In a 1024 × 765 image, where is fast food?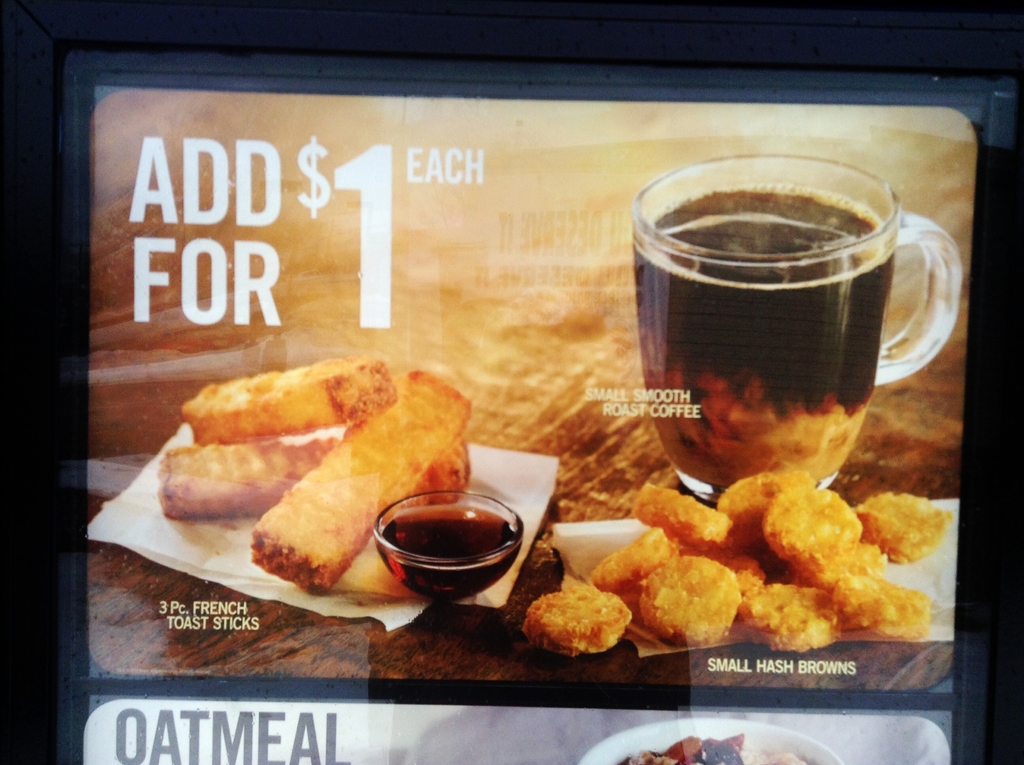
bbox=[712, 470, 816, 533].
